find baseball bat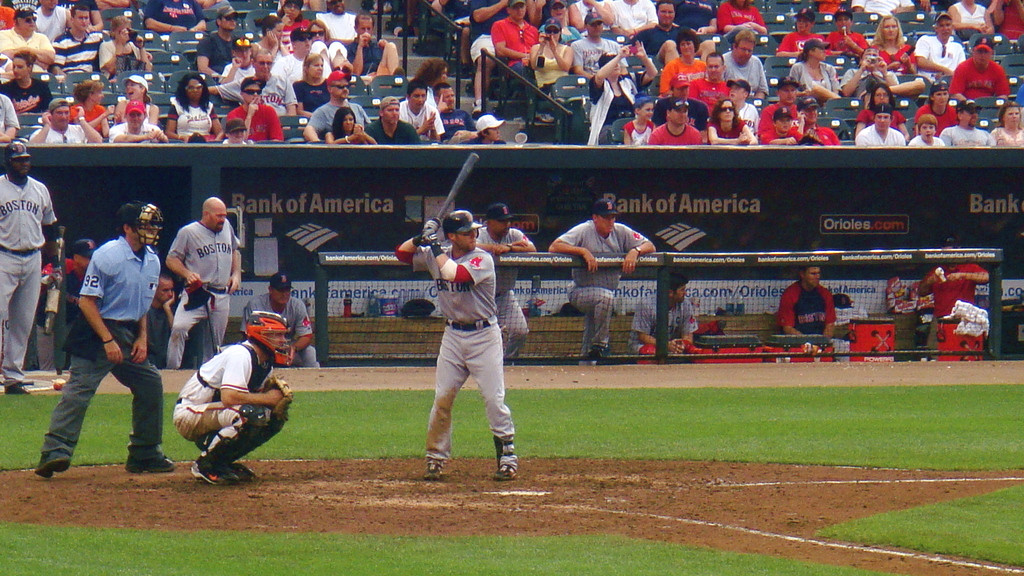
420/151/483/246
